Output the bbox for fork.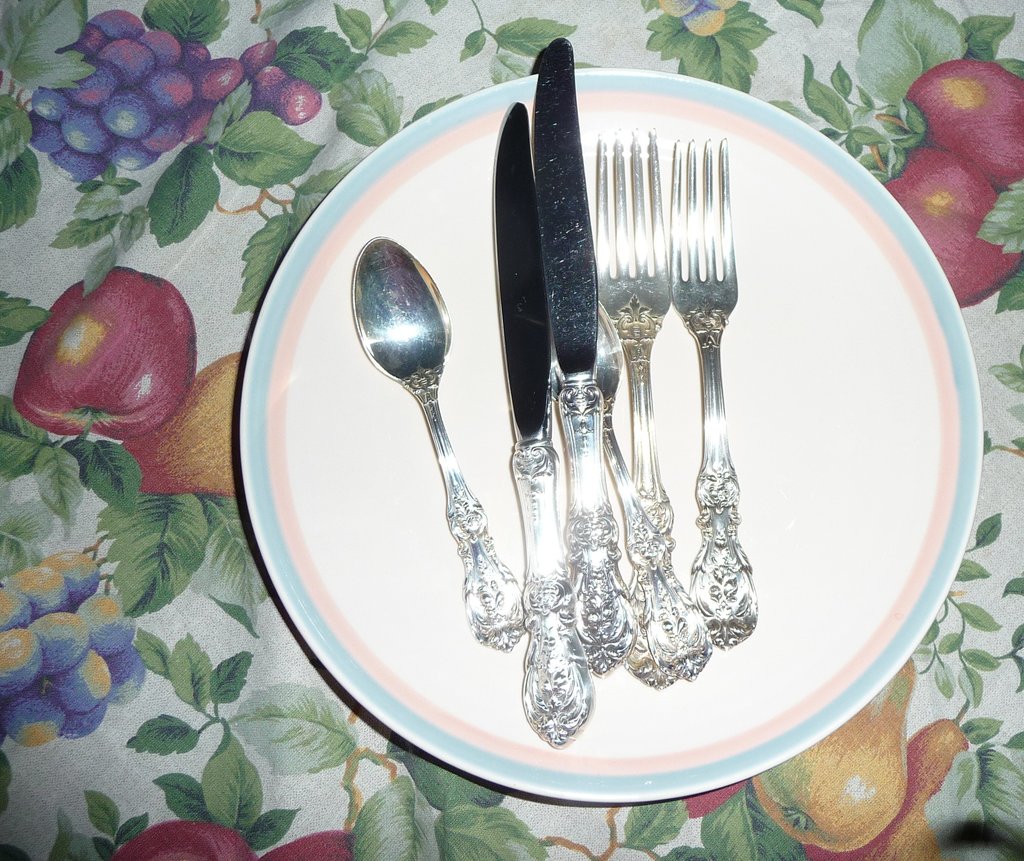
(x1=593, y1=127, x2=671, y2=691).
